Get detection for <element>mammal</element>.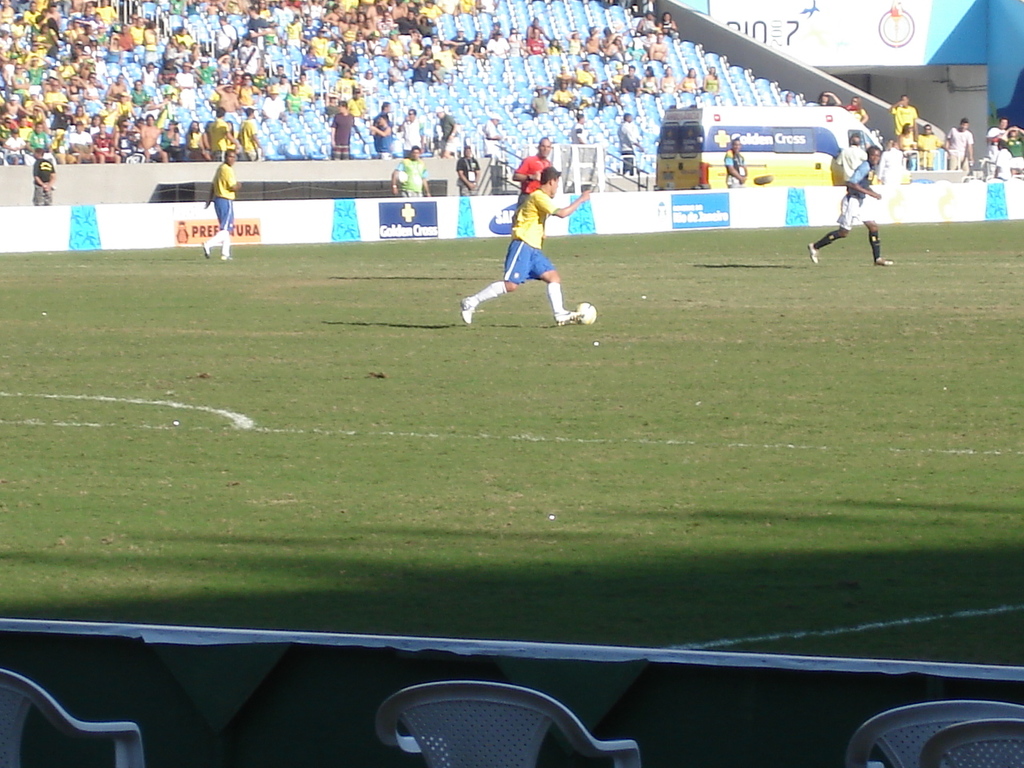
Detection: 649:31:667:60.
